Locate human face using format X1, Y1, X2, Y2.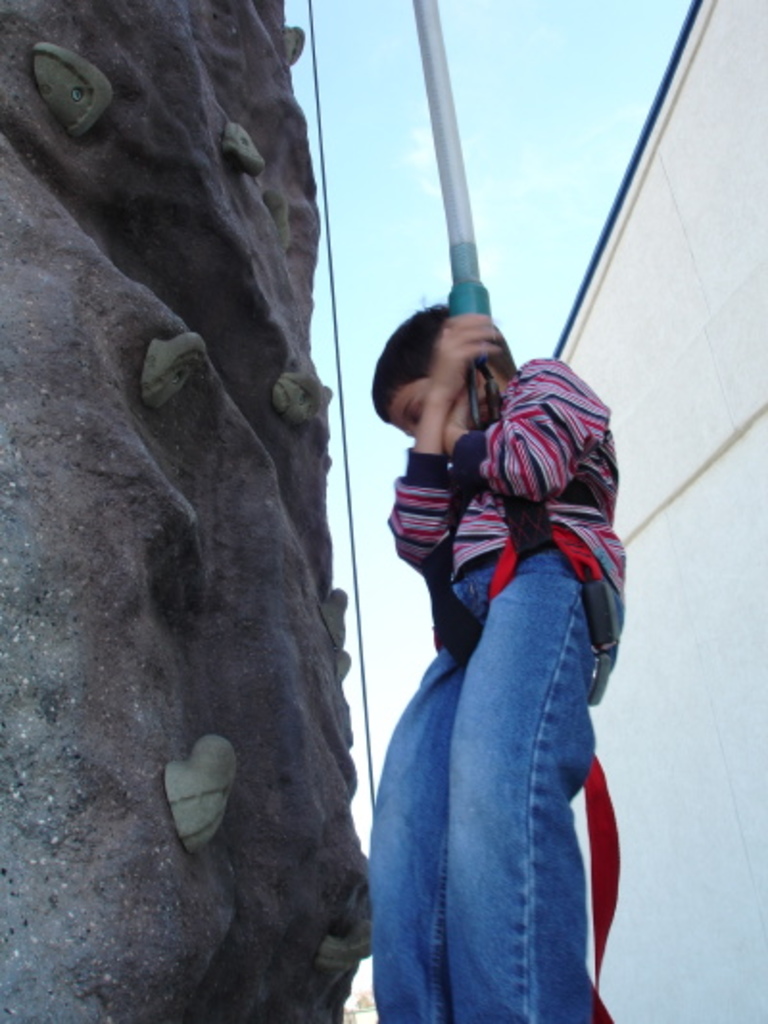
374, 378, 476, 451.
